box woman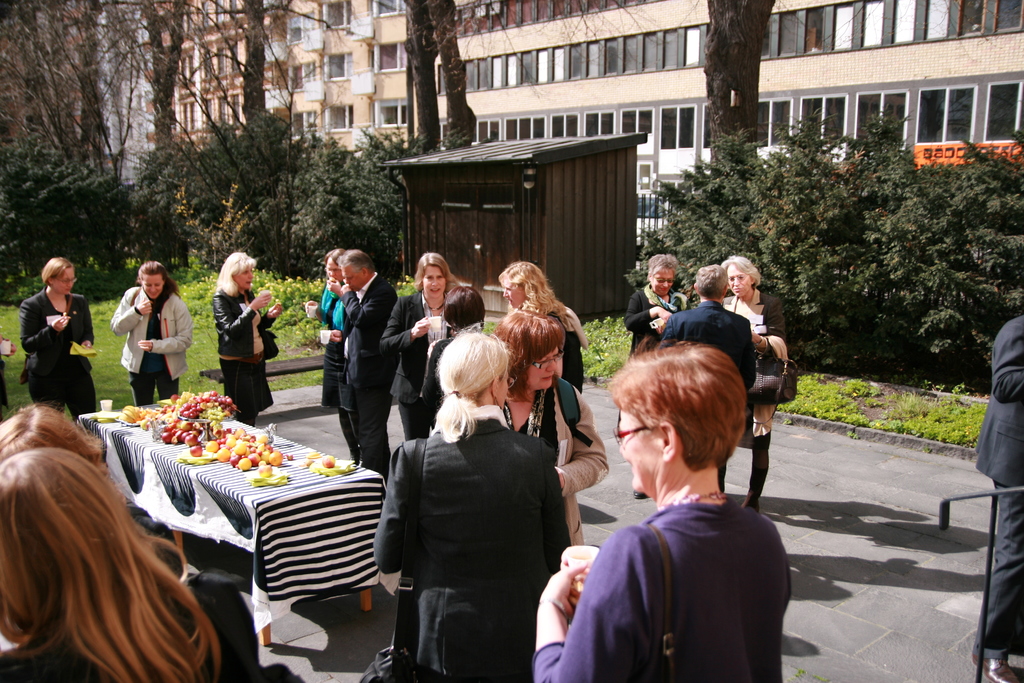
detection(108, 256, 200, 407)
